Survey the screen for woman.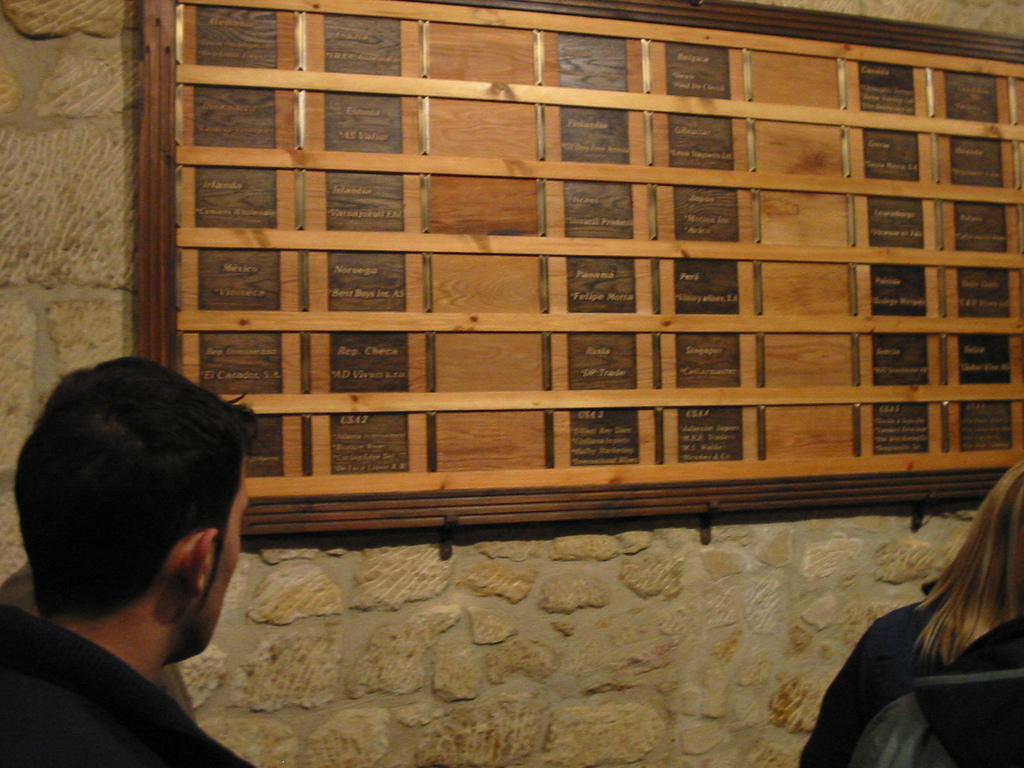
Survey found: select_region(798, 458, 1023, 767).
